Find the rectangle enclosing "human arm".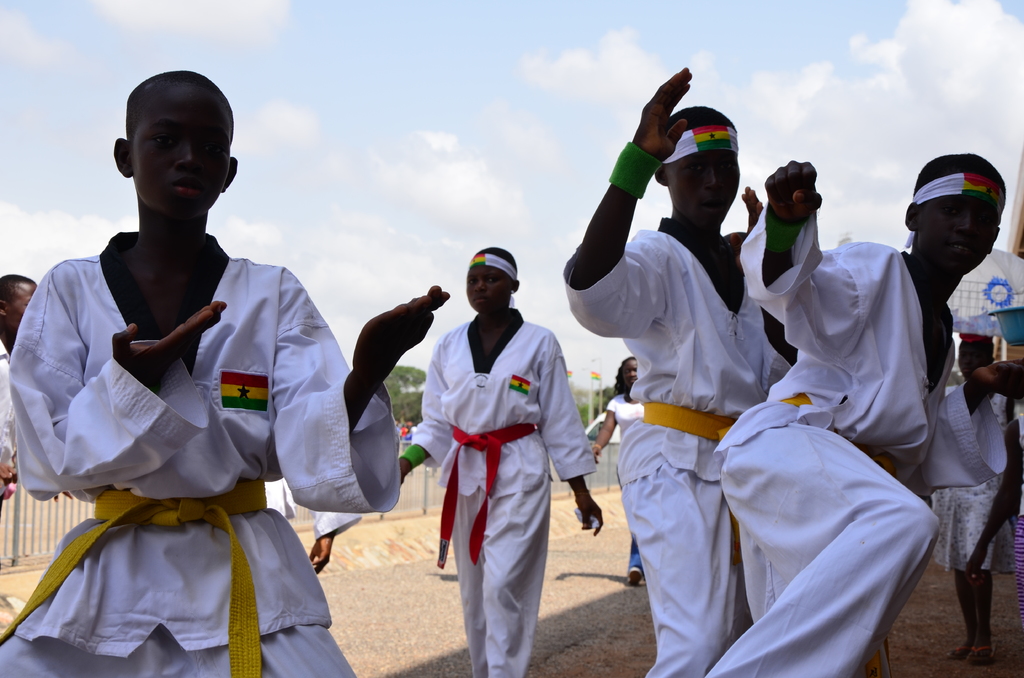
crop(739, 181, 797, 365).
